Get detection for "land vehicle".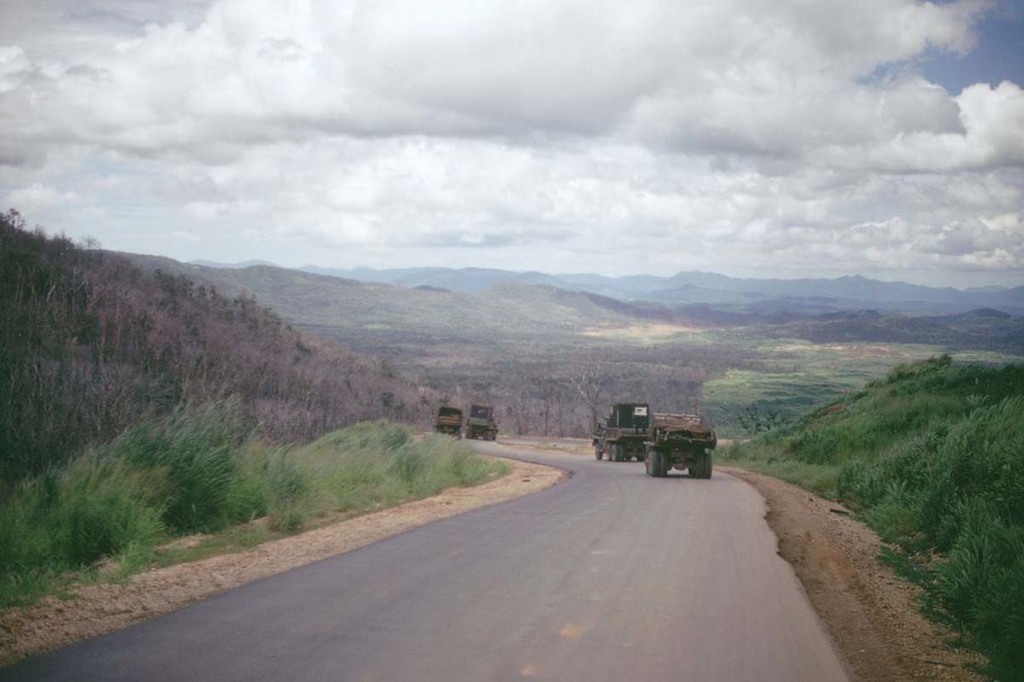
Detection: crop(433, 407, 463, 436).
